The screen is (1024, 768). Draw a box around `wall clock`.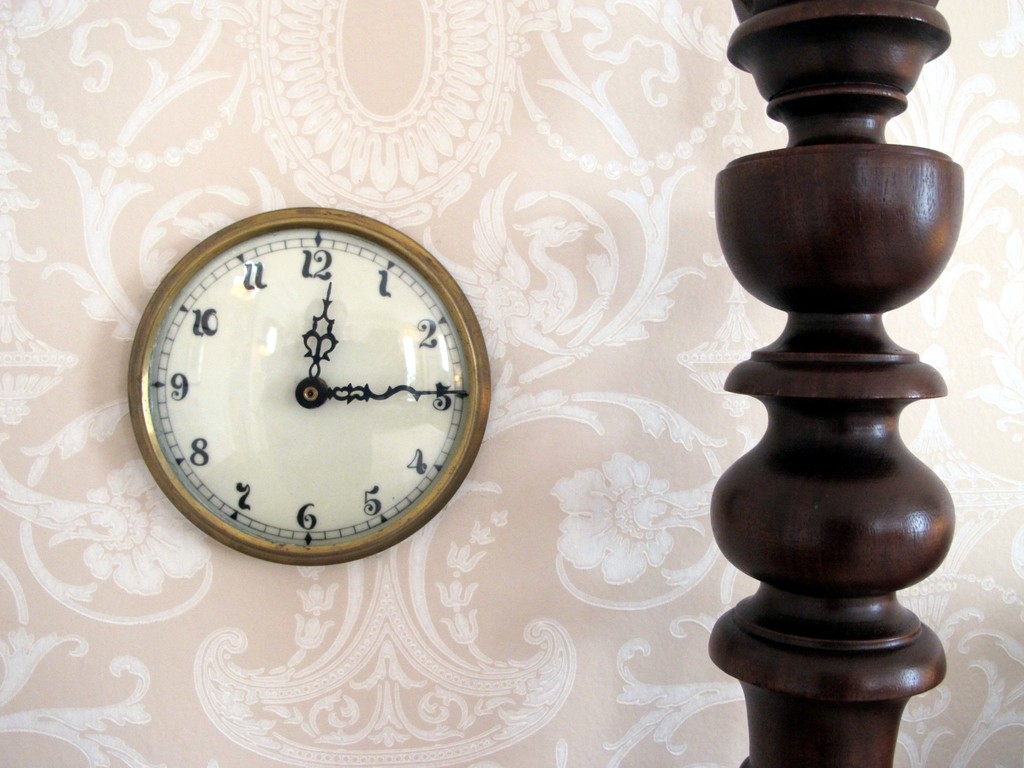
127/203/493/569.
